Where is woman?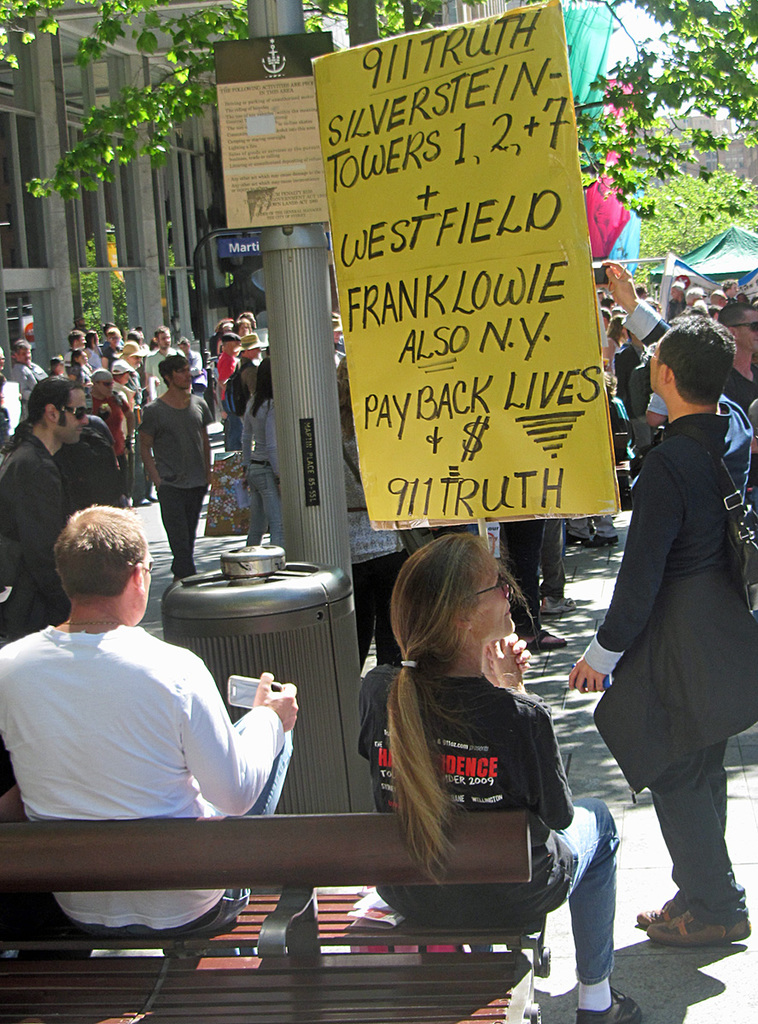
234 352 283 573.
